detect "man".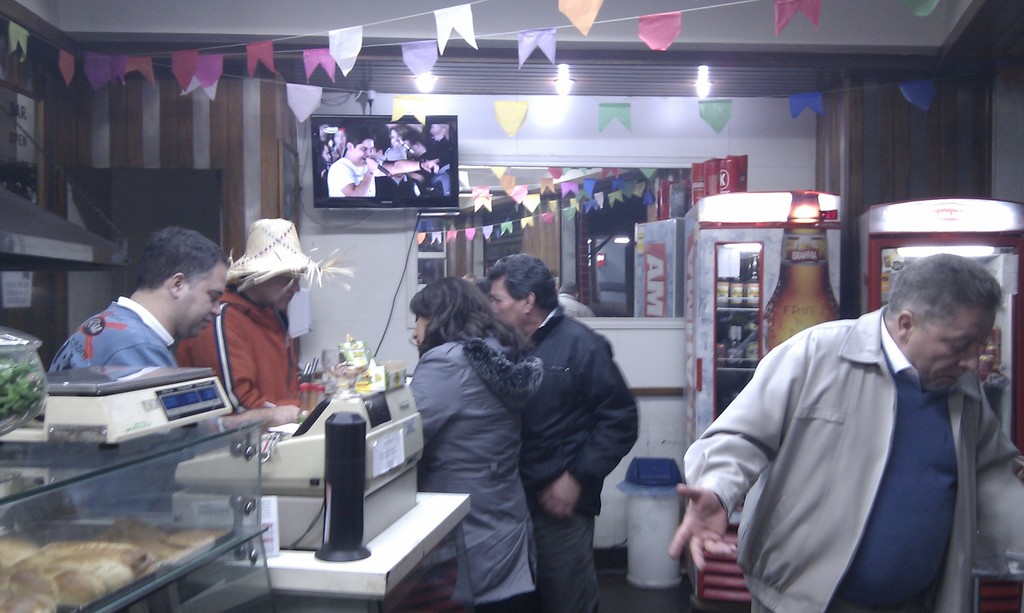
Detected at left=675, top=214, right=1020, bottom=612.
